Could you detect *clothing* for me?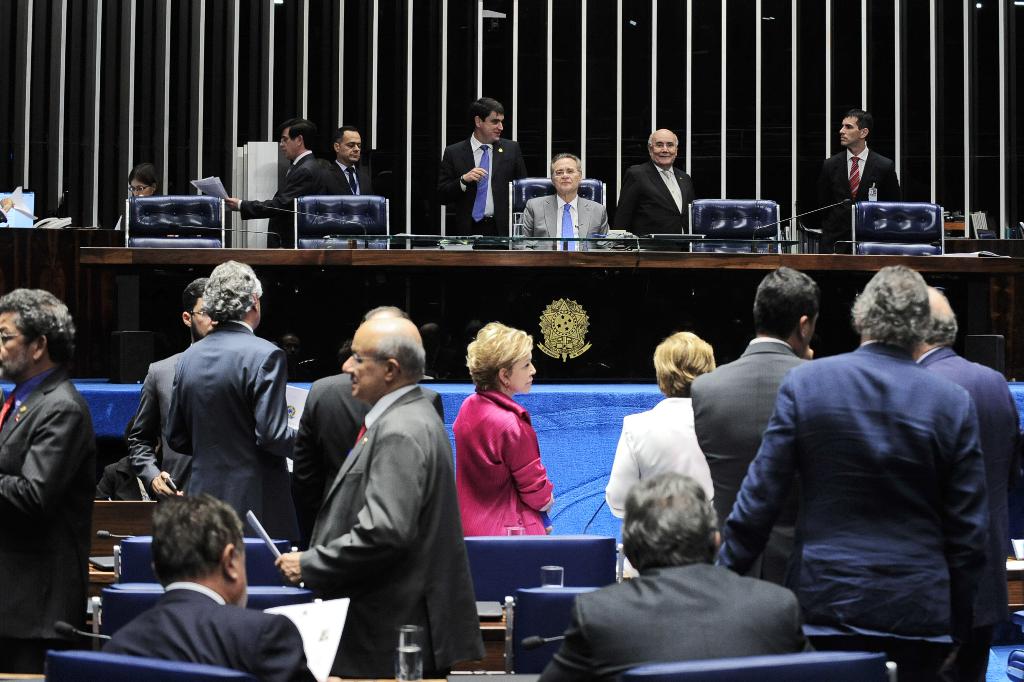
Detection result: detection(708, 341, 989, 681).
